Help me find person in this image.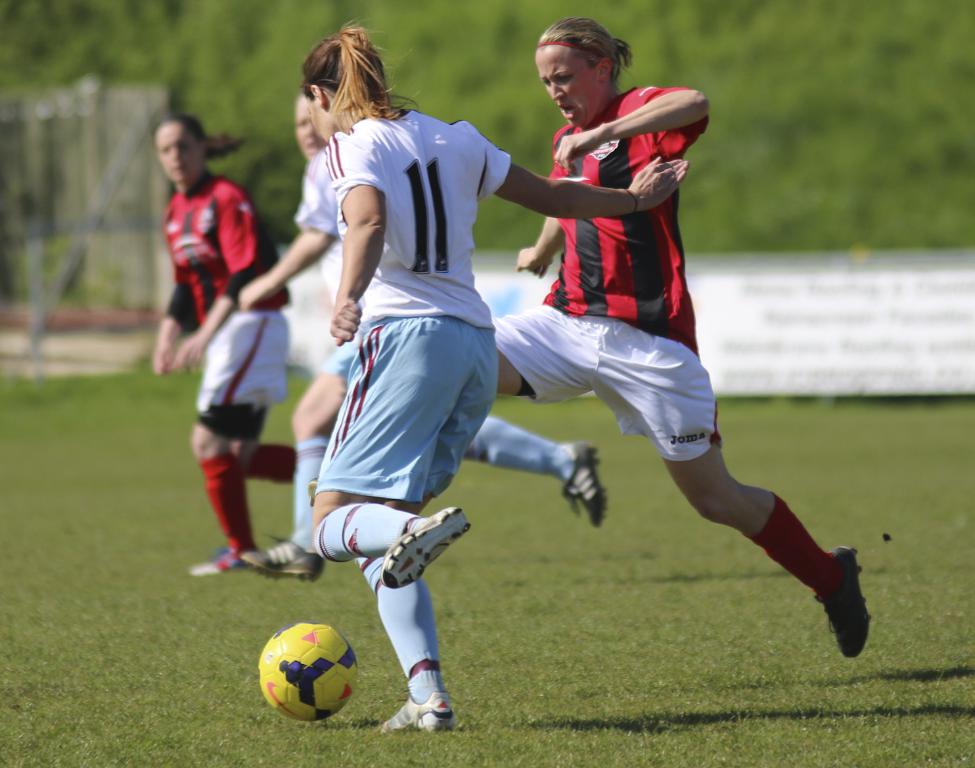
Found it: bbox(148, 114, 299, 574).
